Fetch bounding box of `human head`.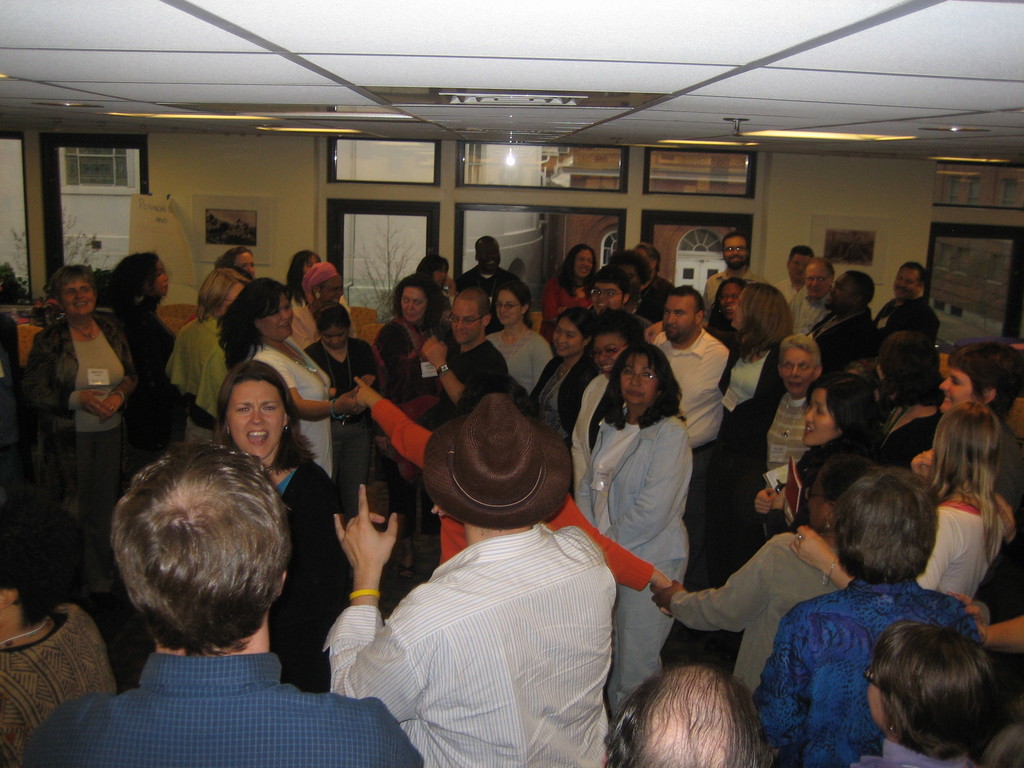
Bbox: locate(632, 243, 659, 270).
